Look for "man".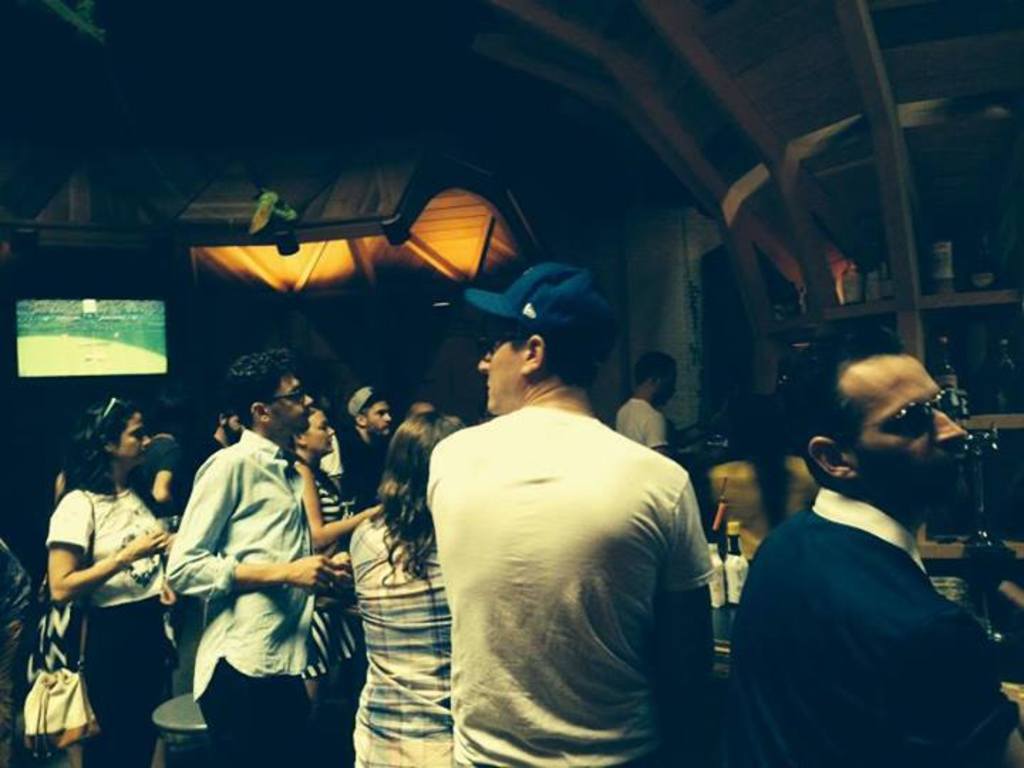
Found: box=[191, 402, 247, 471].
